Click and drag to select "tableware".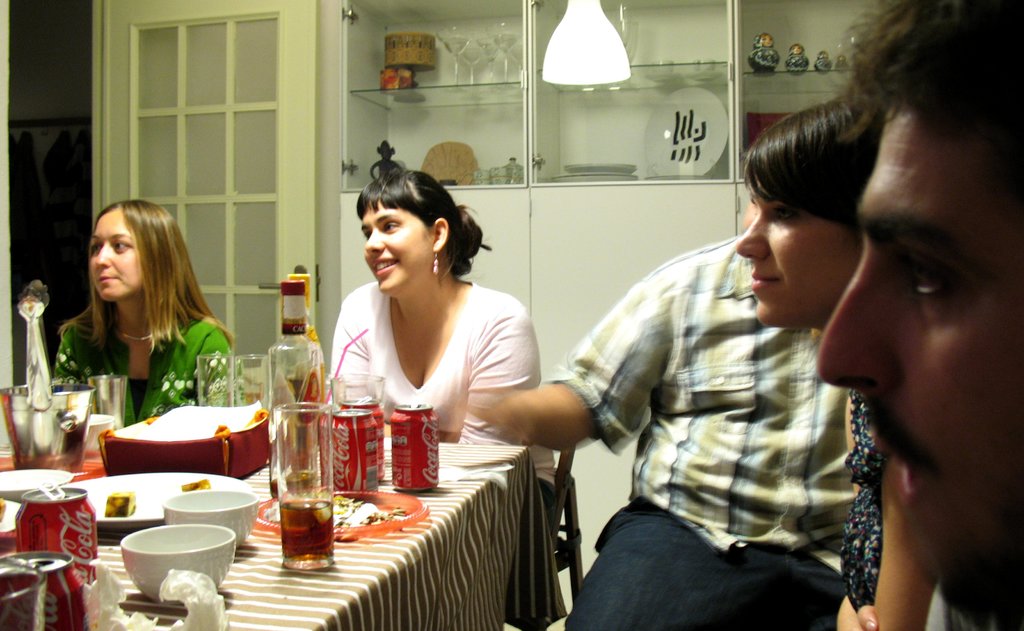
Selection: Rect(108, 514, 234, 610).
